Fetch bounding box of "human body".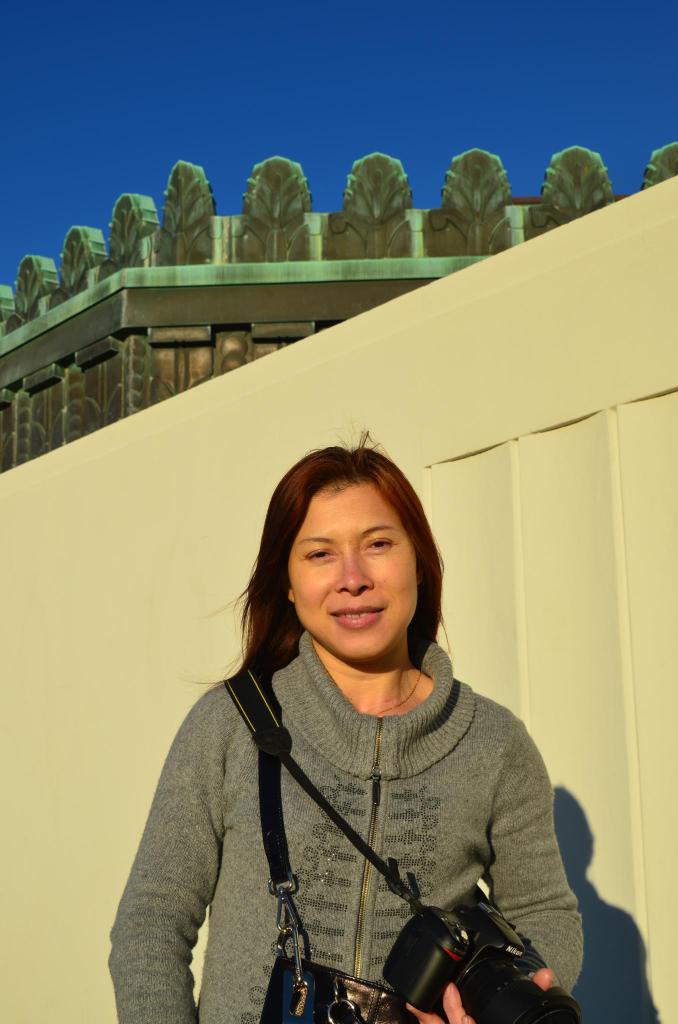
Bbox: <bbox>43, 458, 565, 1023</bbox>.
